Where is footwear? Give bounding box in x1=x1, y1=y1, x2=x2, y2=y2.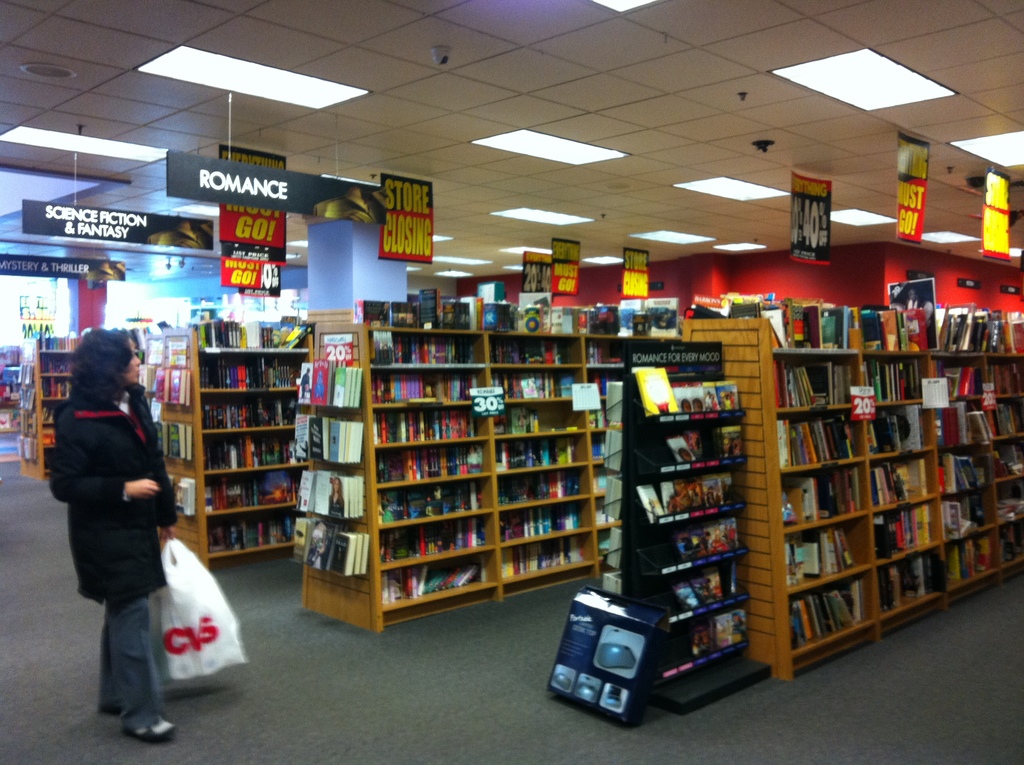
x1=122, y1=725, x2=176, y2=743.
